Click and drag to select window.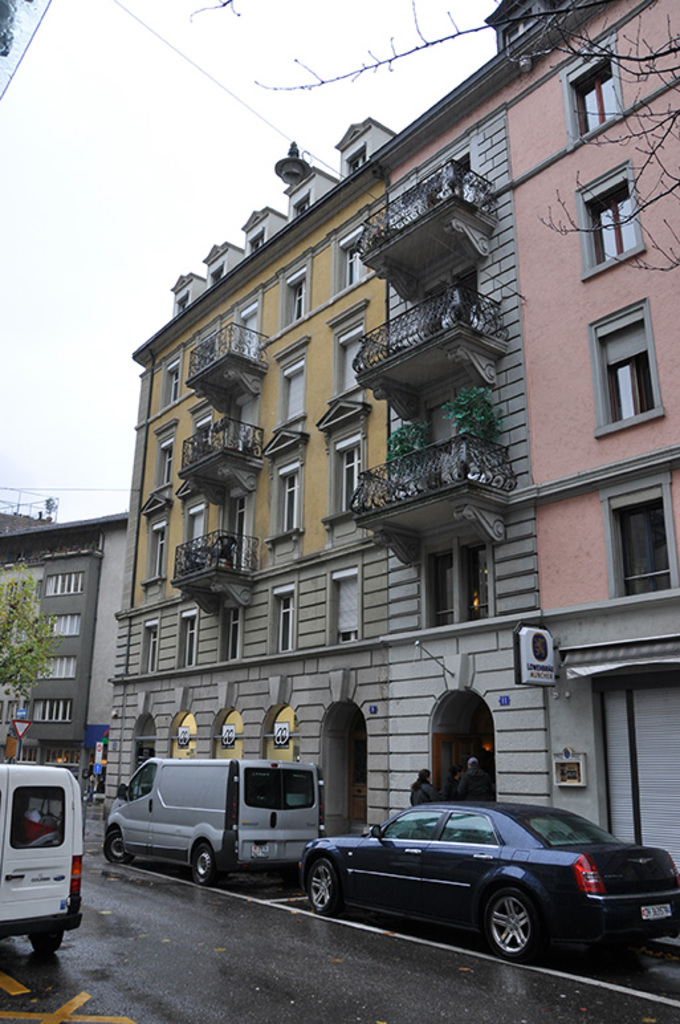
Selection: (x1=424, y1=545, x2=490, y2=627).
